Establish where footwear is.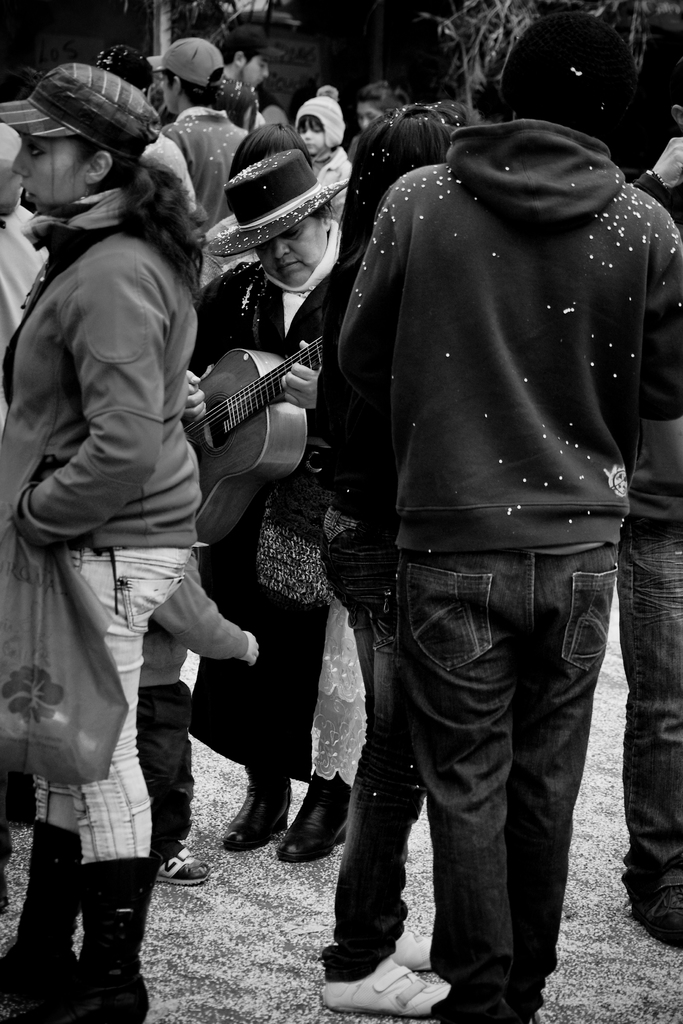
Established at box=[160, 847, 204, 881].
